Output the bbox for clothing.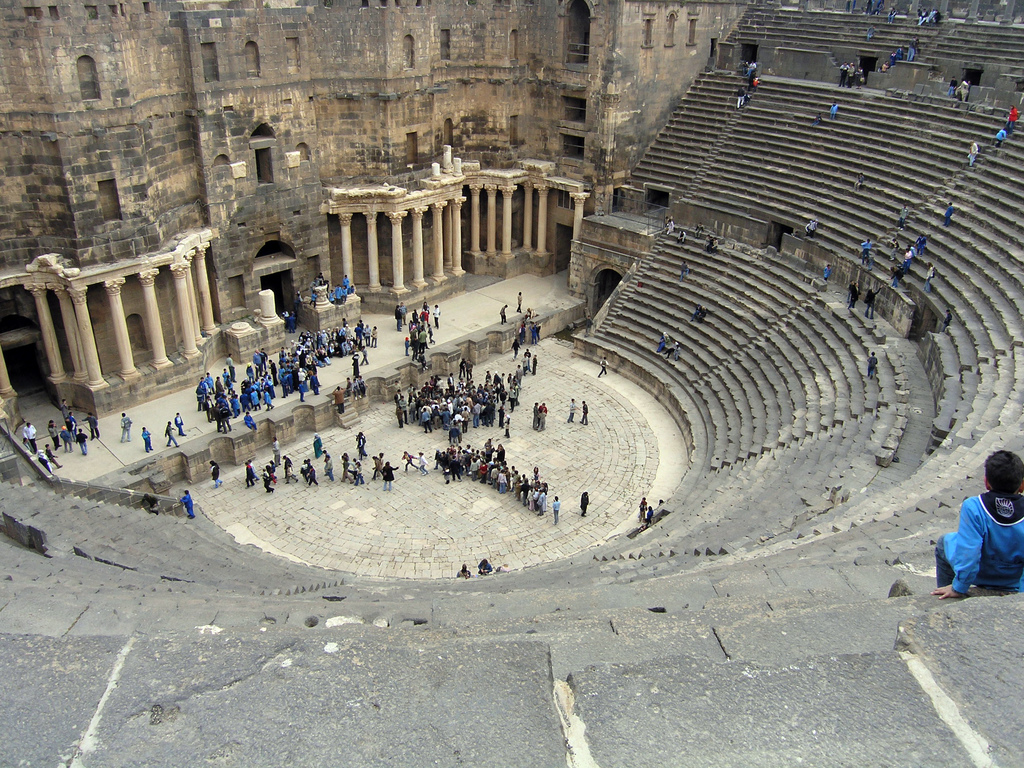
region(271, 463, 276, 471).
